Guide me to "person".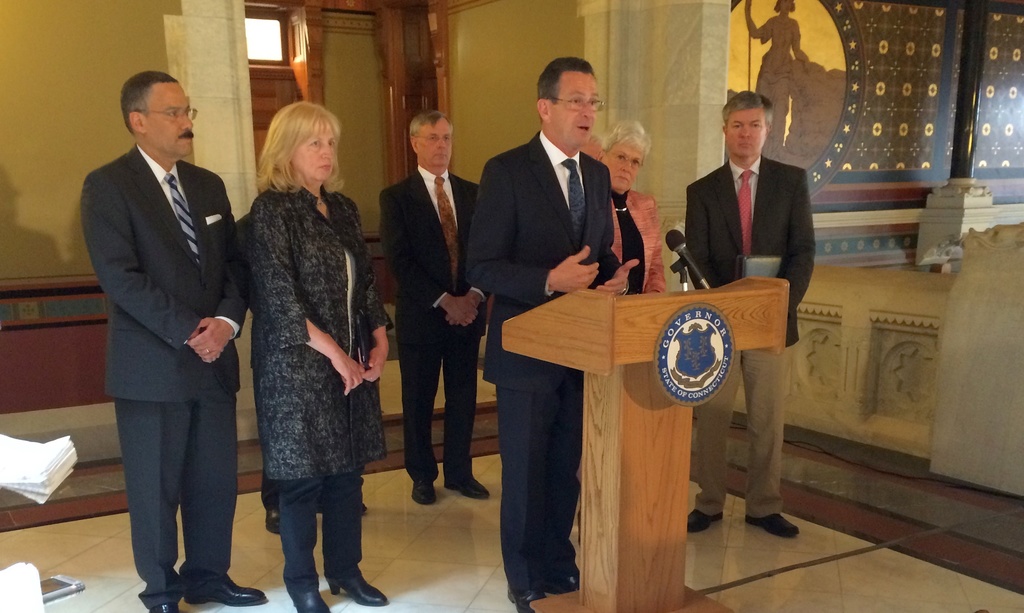
Guidance: bbox(248, 97, 396, 612).
